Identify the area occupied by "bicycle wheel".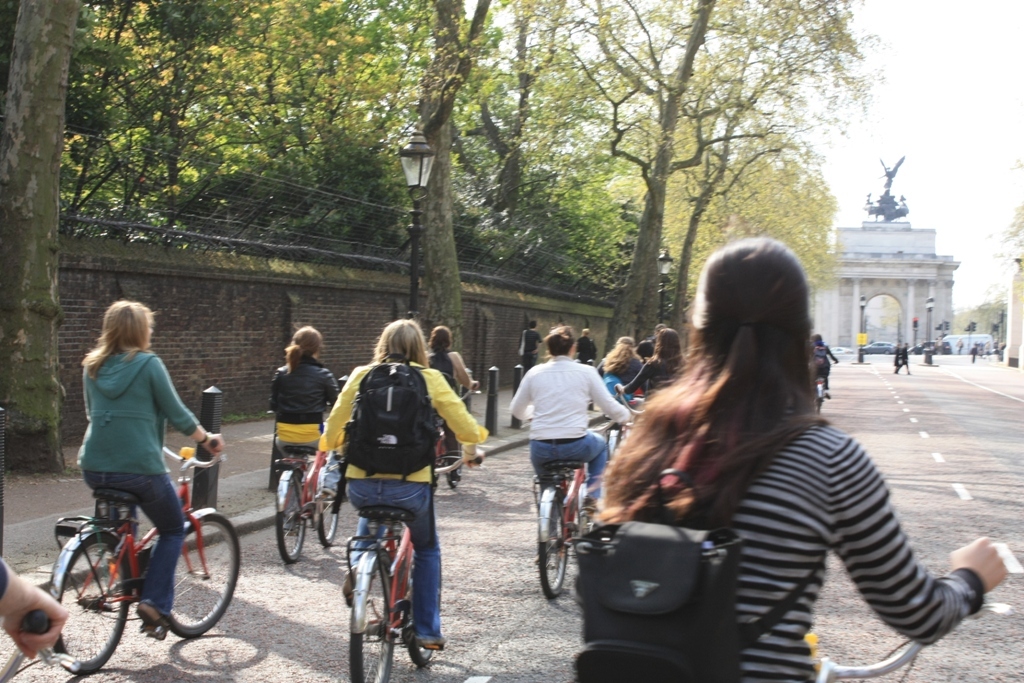
Area: {"left": 271, "top": 473, "right": 308, "bottom": 566}.
